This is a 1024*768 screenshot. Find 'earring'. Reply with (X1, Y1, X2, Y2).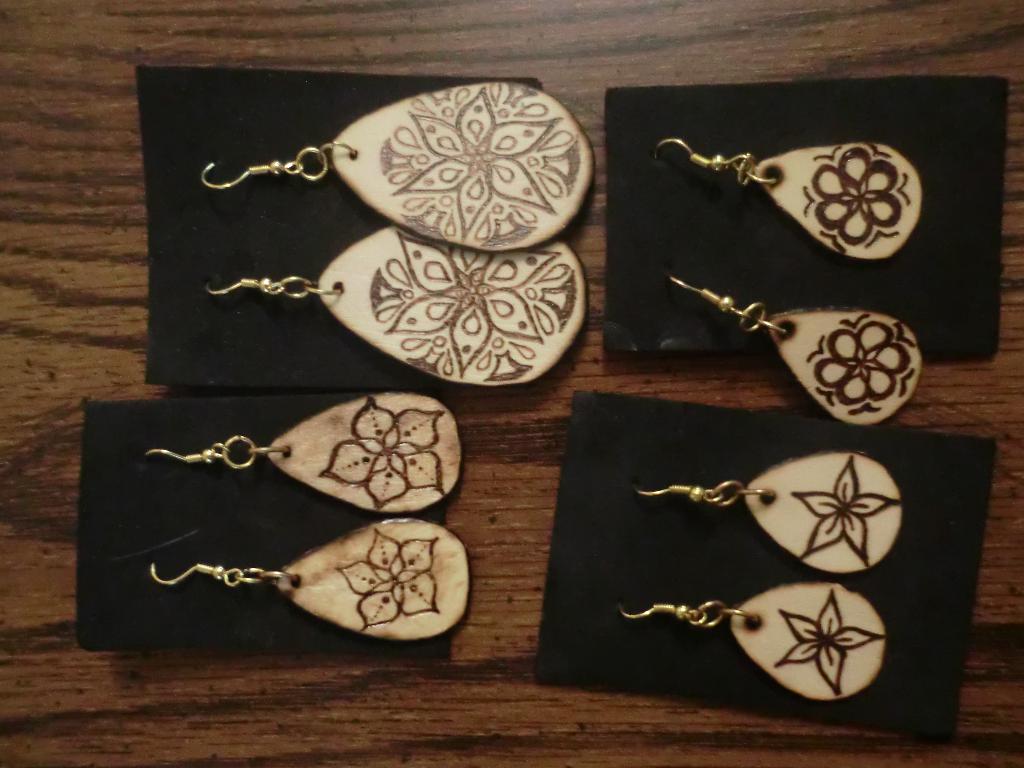
(668, 273, 925, 431).
